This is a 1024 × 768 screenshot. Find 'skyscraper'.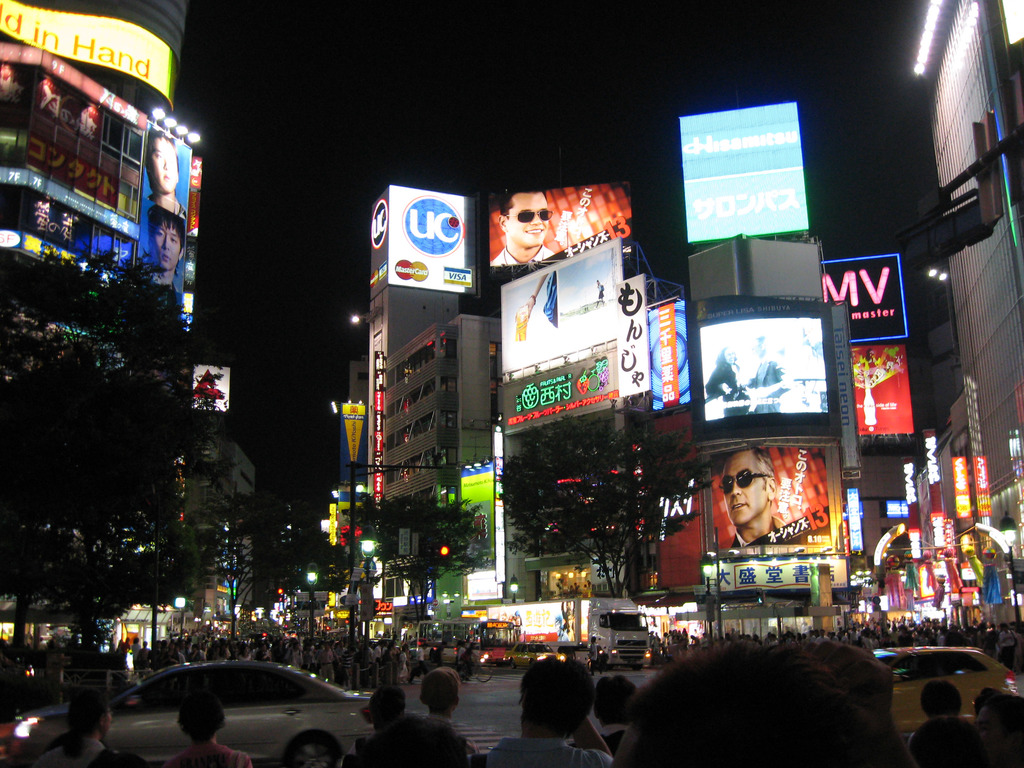
Bounding box: [x1=371, y1=199, x2=506, y2=584].
